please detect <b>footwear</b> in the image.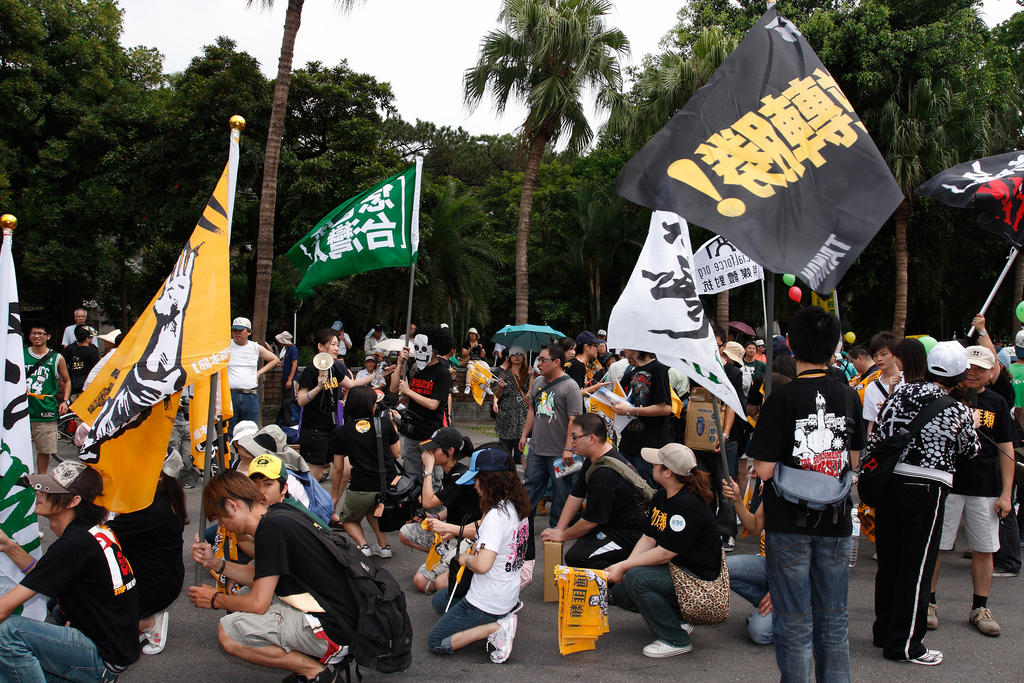
{"x1": 736, "y1": 514, "x2": 742, "y2": 527}.
